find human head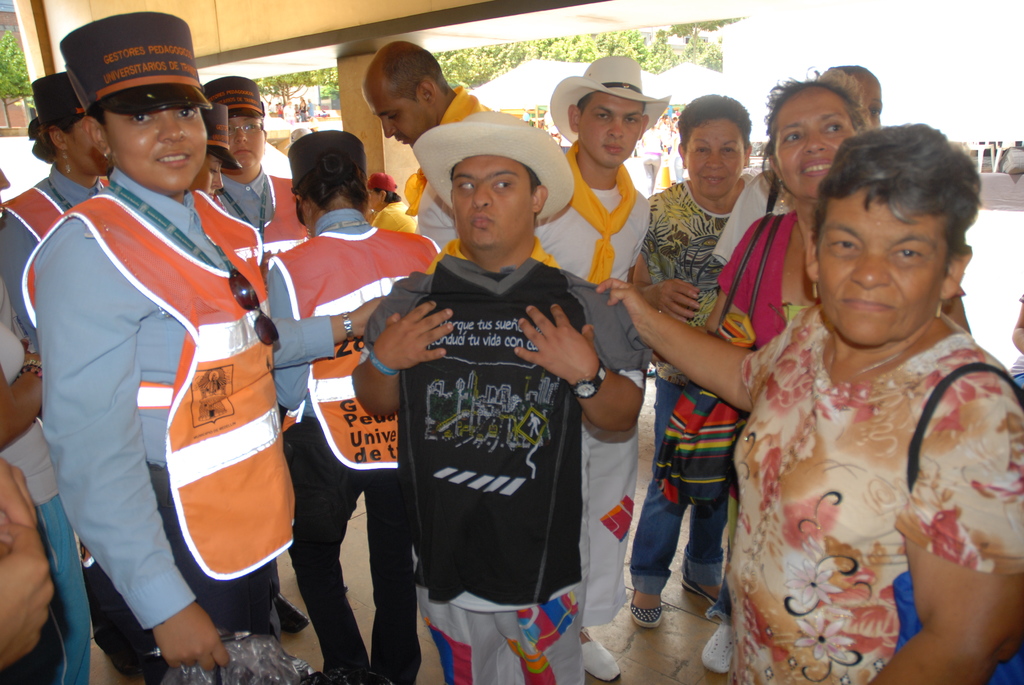
left=804, top=117, right=980, bottom=345
